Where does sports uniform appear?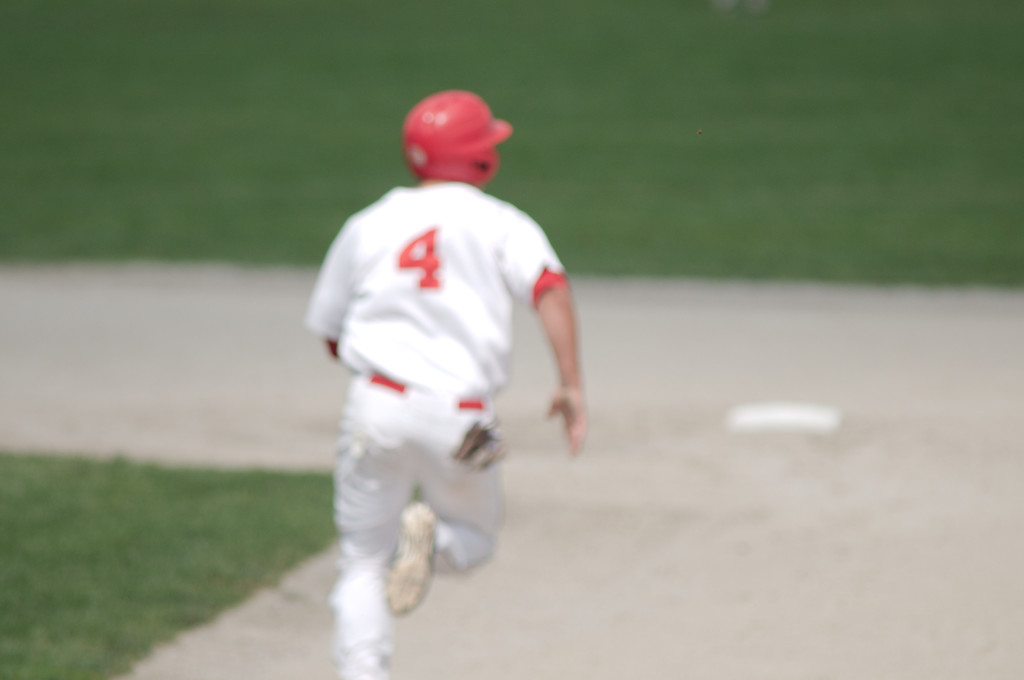
Appears at select_region(295, 89, 594, 665).
